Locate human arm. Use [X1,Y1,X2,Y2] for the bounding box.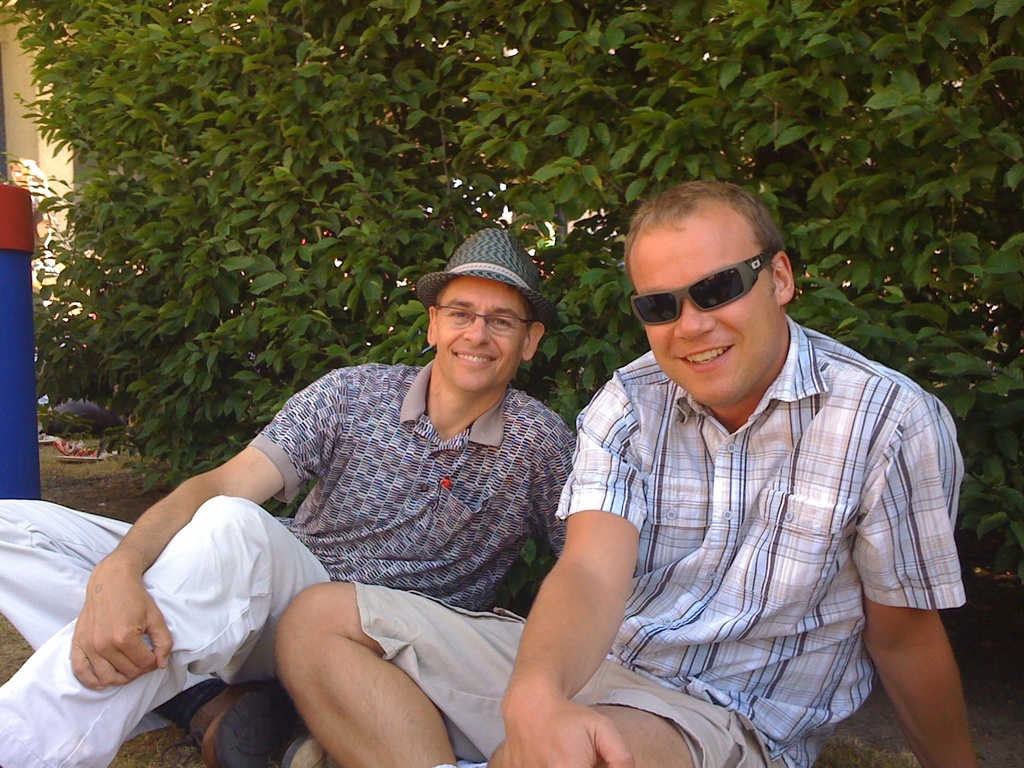
[845,388,978,767].
